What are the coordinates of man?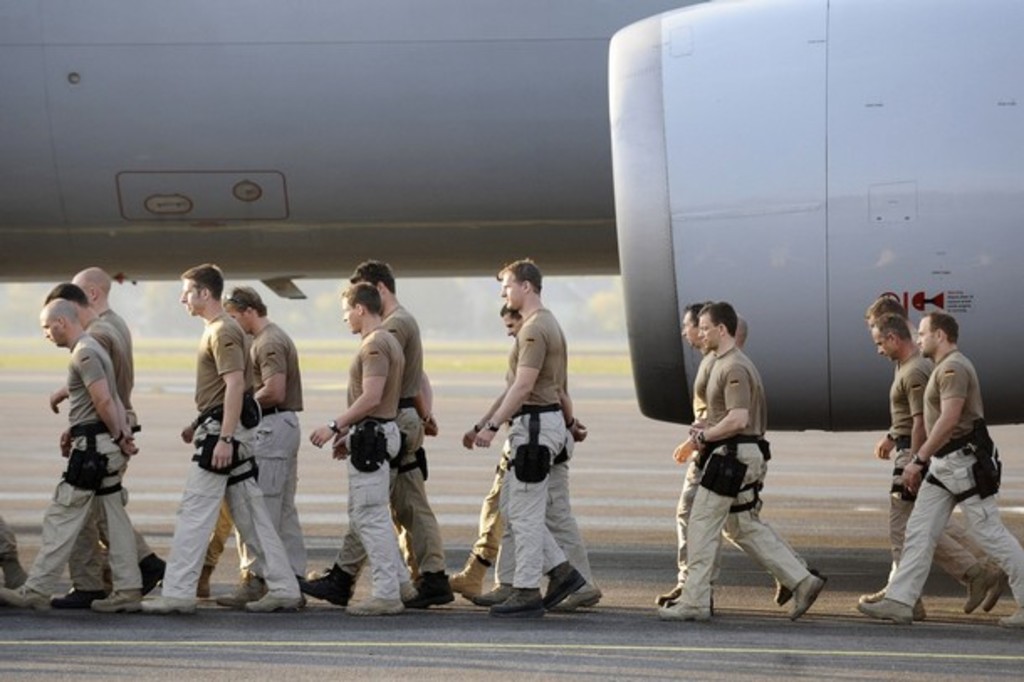
138/265/307/615.
